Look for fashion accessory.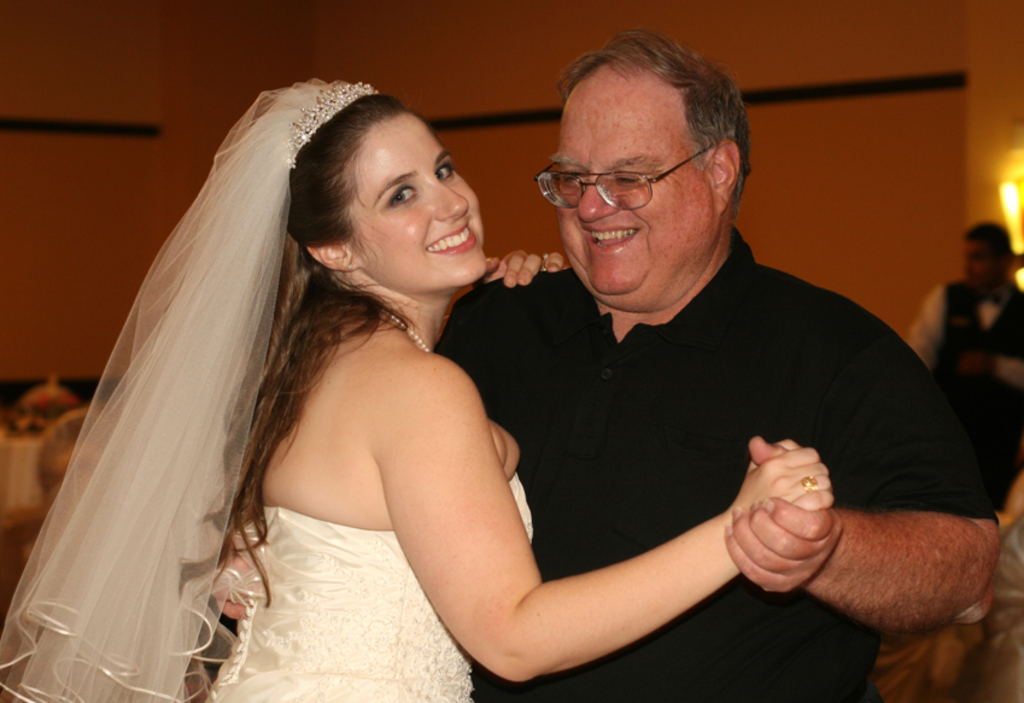
Found: [x1=341, y1=258, x2=355, y2=270].
